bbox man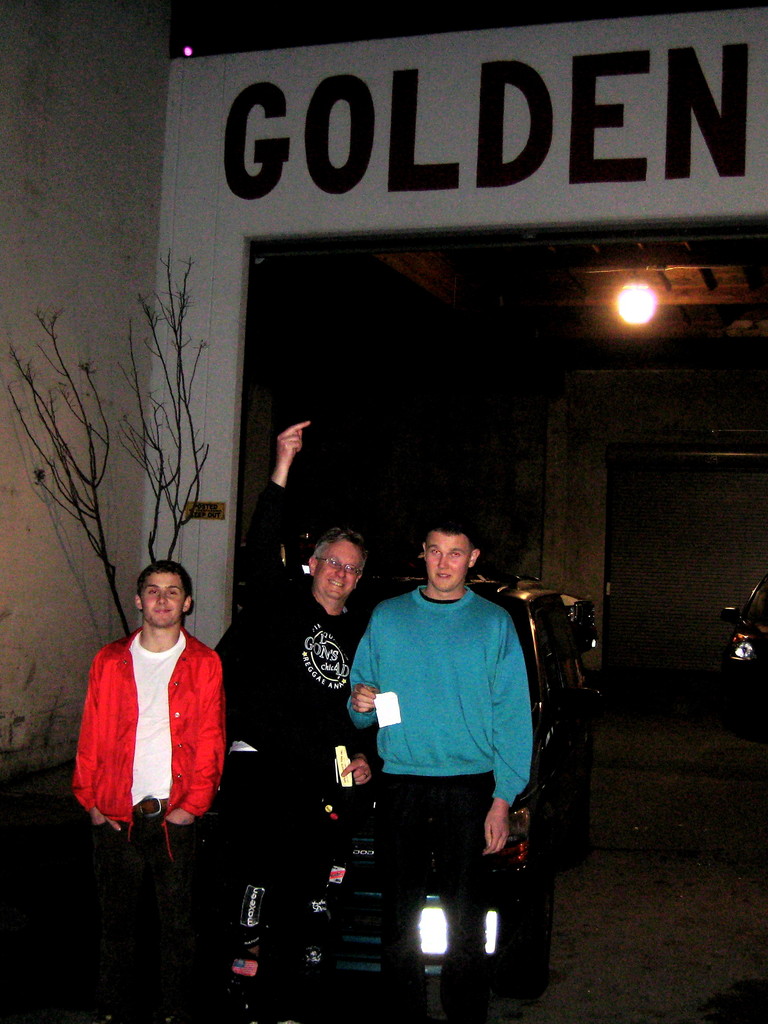
pyautogui.locateOnScreen(70, 561, 223, 1023)
